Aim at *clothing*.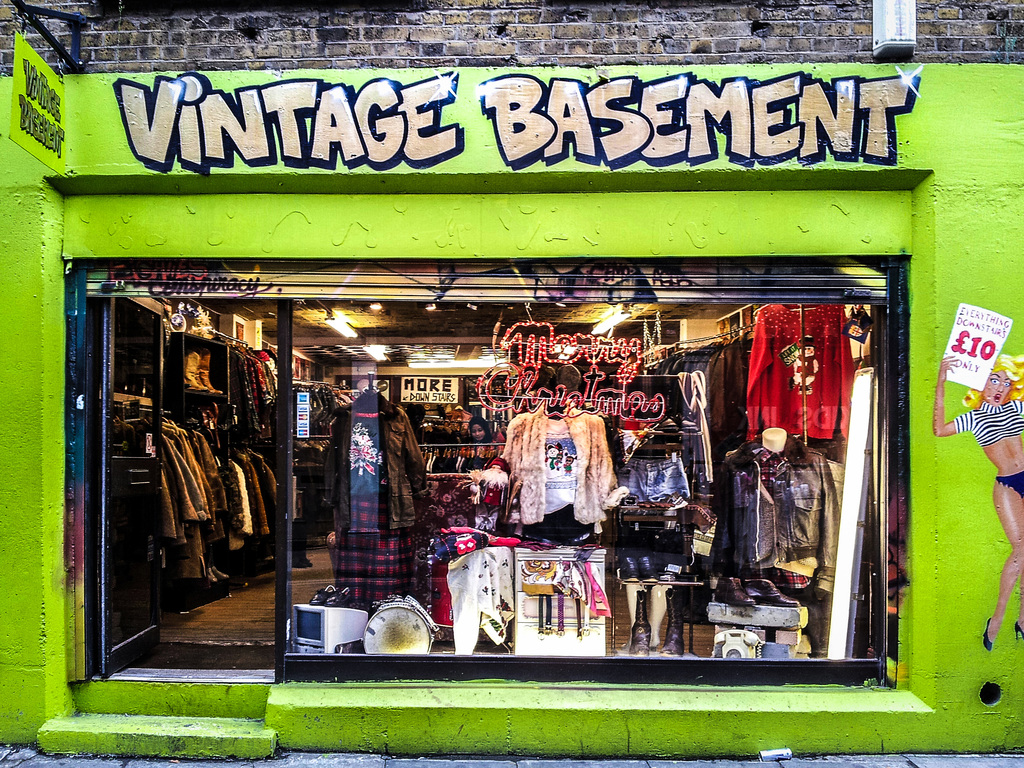
Aimed at region(491, 403, 639, 552).
